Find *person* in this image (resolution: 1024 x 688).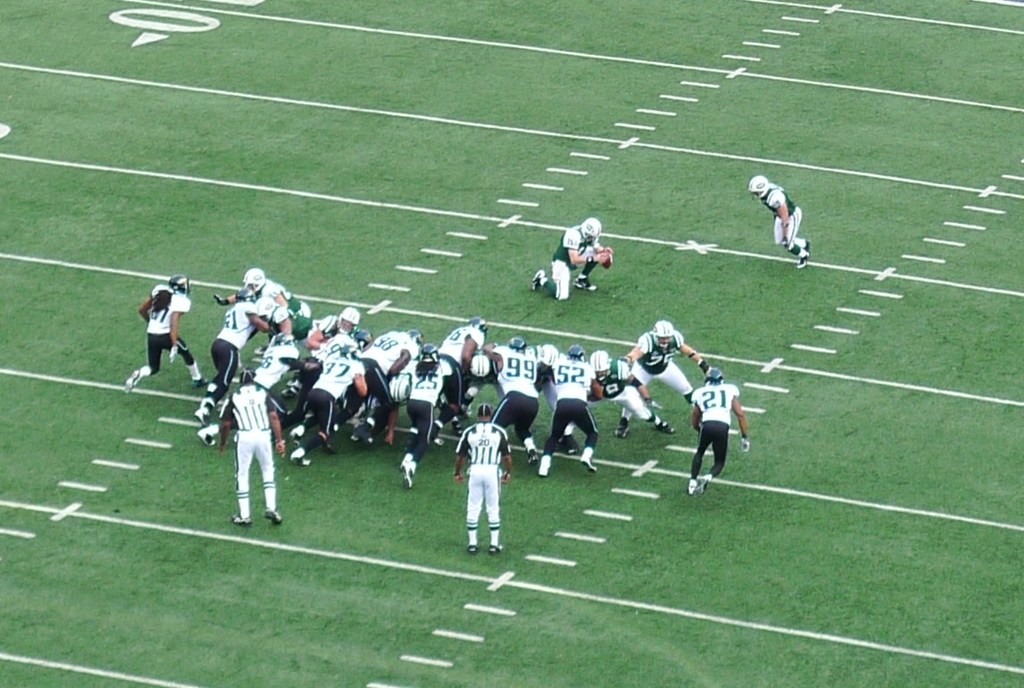
(x1=751, y1=180, x2=817, y2=265).
